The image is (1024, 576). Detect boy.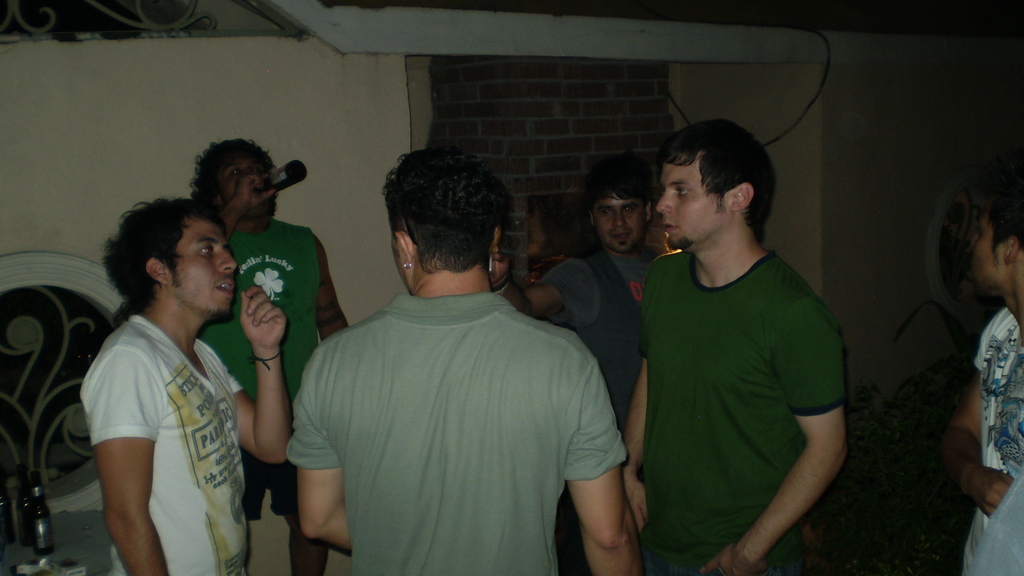
Detection: bbox=[65, 188, 278, 575].
